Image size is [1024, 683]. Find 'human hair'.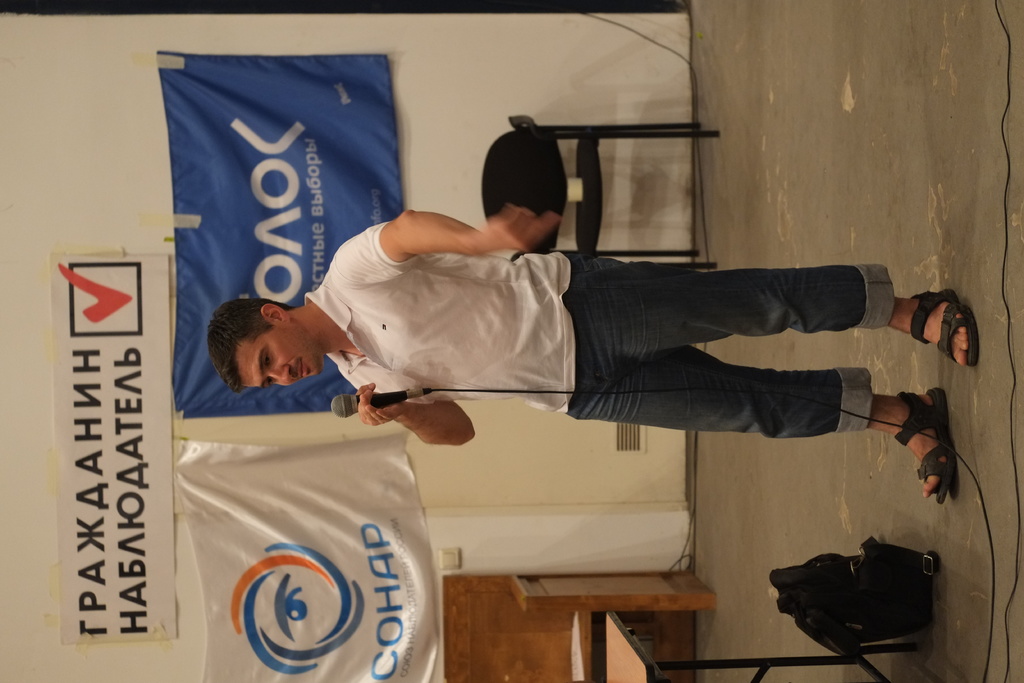
{"left": 206, "top": 292, "right": 301, "bottom": 390}.
